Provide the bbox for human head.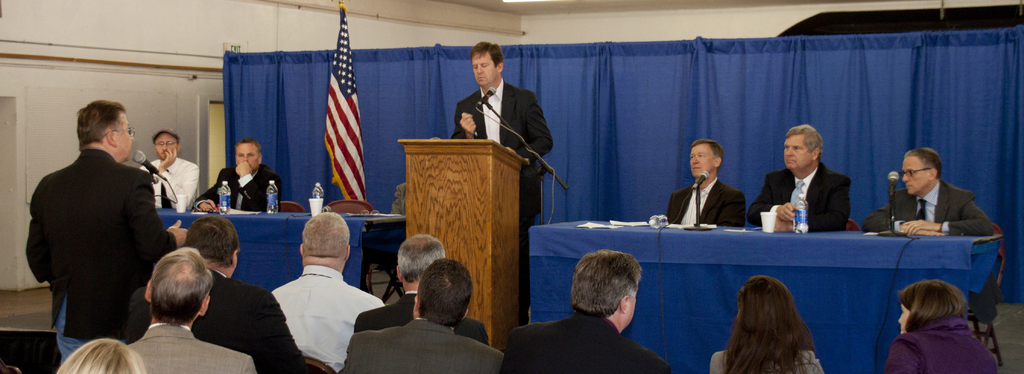
x1=59 y1=332 x2=148 y2=373.
